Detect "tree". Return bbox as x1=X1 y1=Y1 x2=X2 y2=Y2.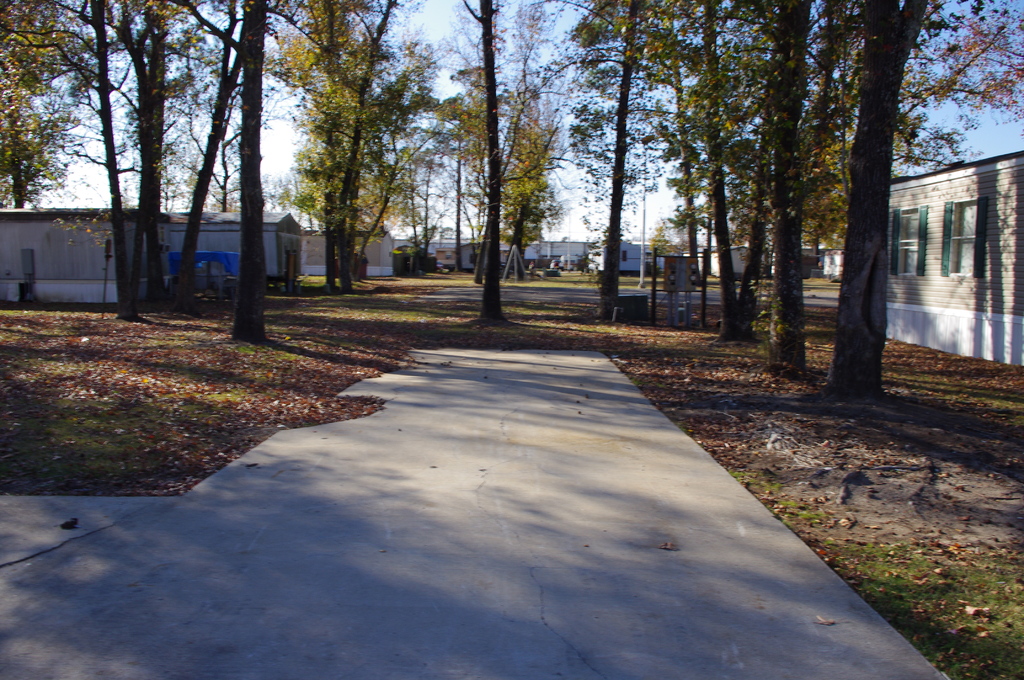
x1=256 y1=0 x2=440 y2=300.
